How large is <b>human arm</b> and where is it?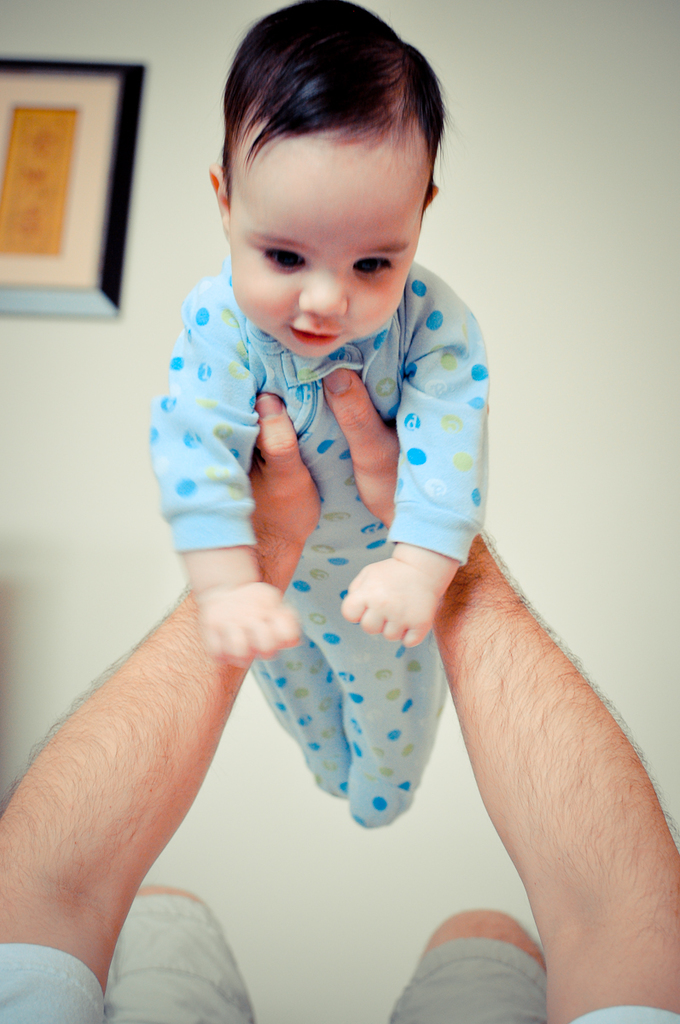
Bounding box: <region>344, 299, 490, 649</region>.
